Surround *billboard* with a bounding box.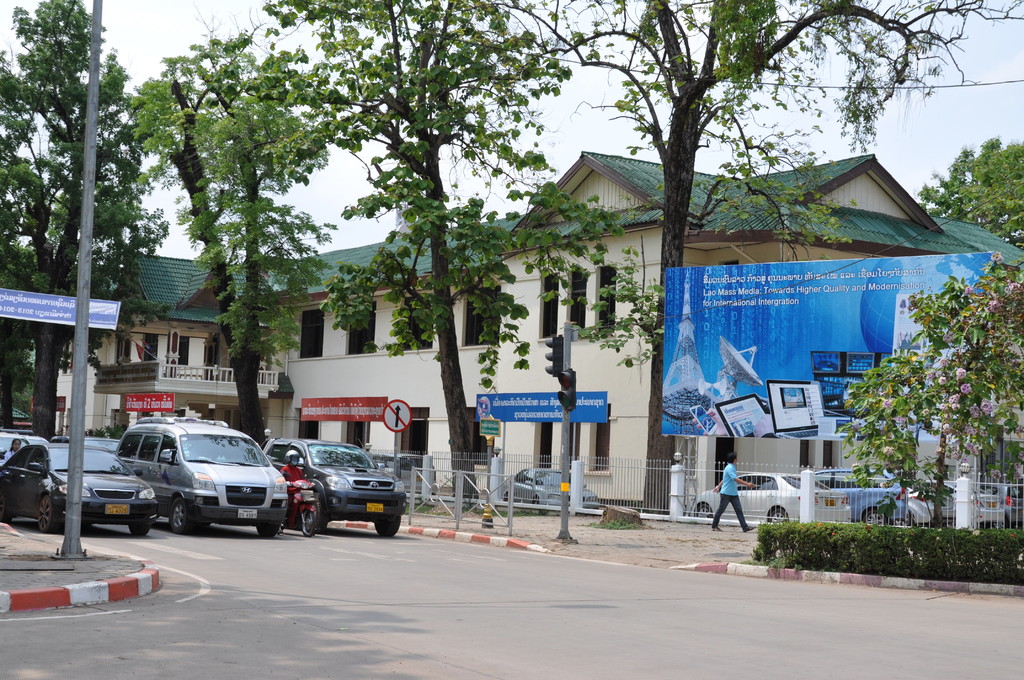
region(479, 390, 609, 430).
